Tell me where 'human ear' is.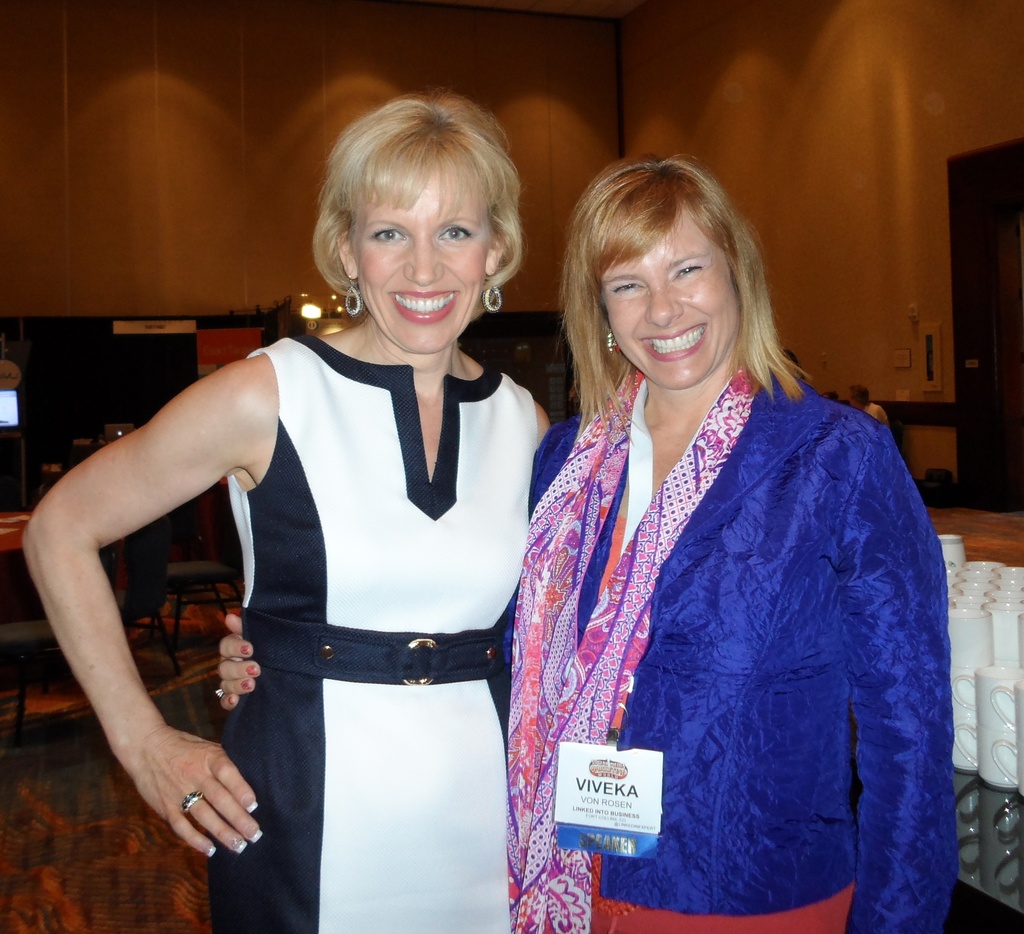
'human ear' is at [483, 236, 504, 276].
